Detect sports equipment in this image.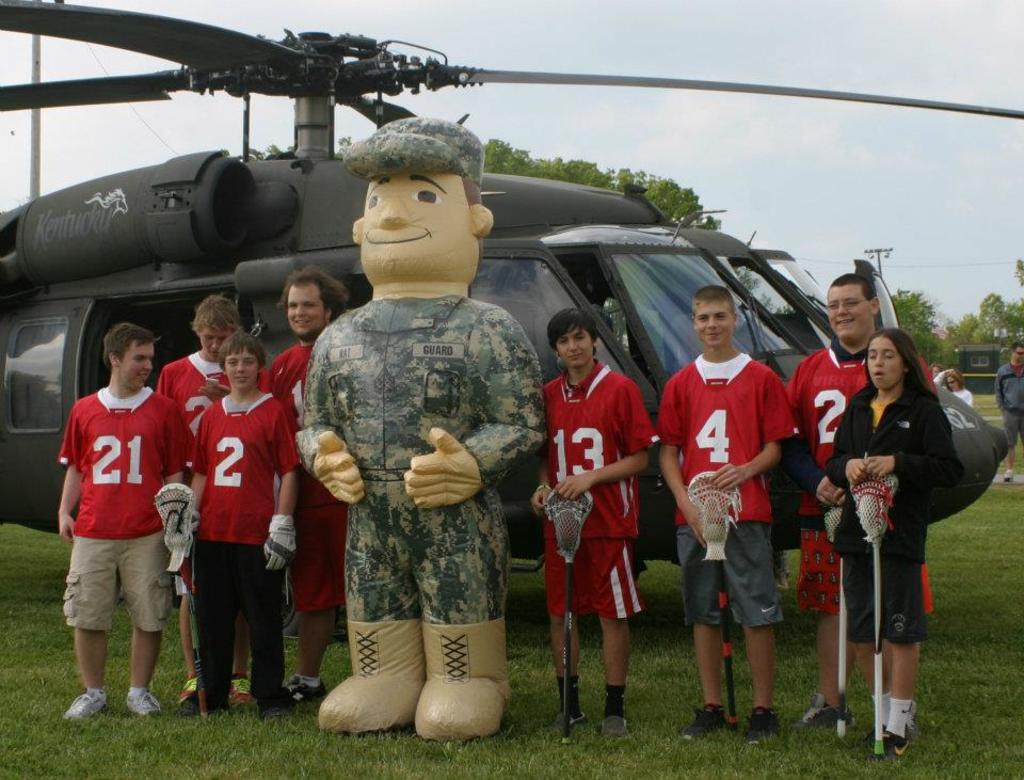
Detection: [849, 461, 897, 548].
